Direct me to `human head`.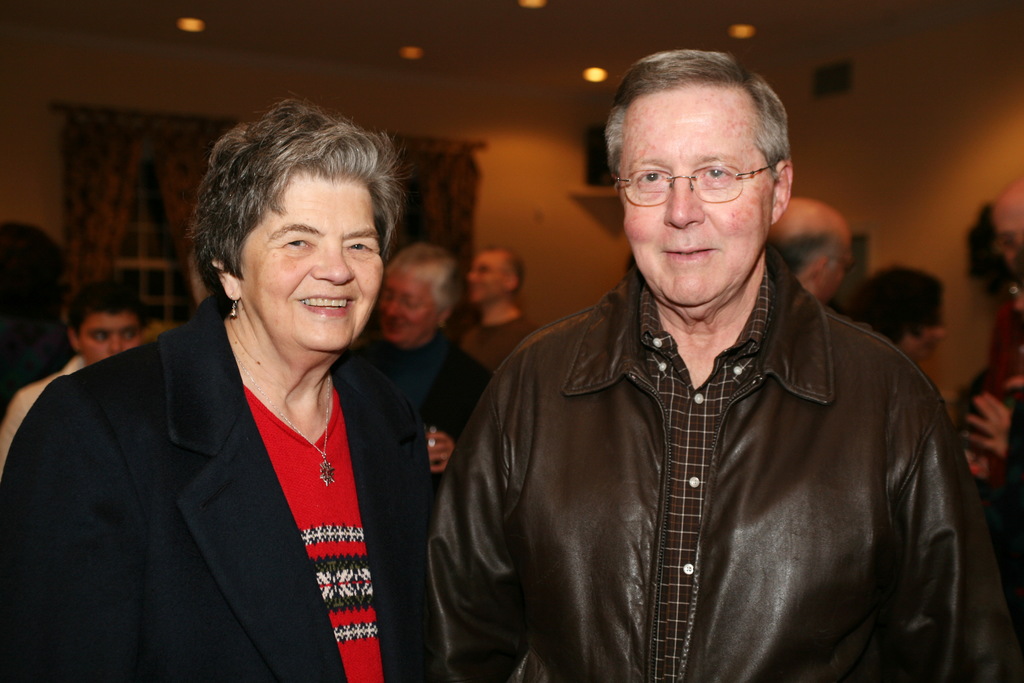
Direction: BBox(991, 181, 1023, 276).
